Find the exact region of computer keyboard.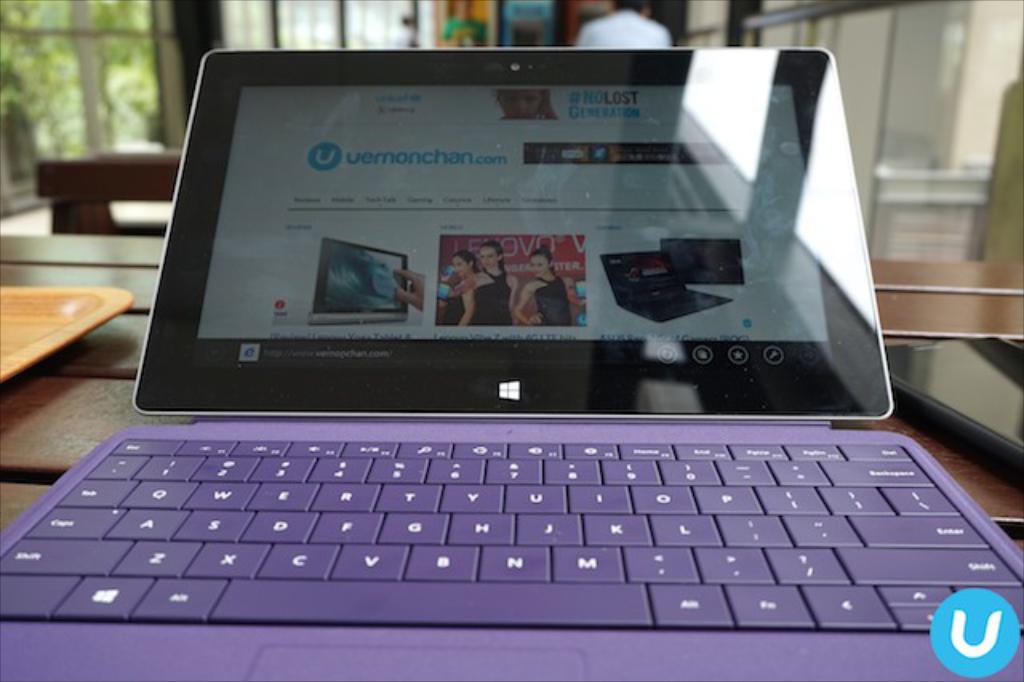
Exact region: bbox(0, 434, 1022, 632).
